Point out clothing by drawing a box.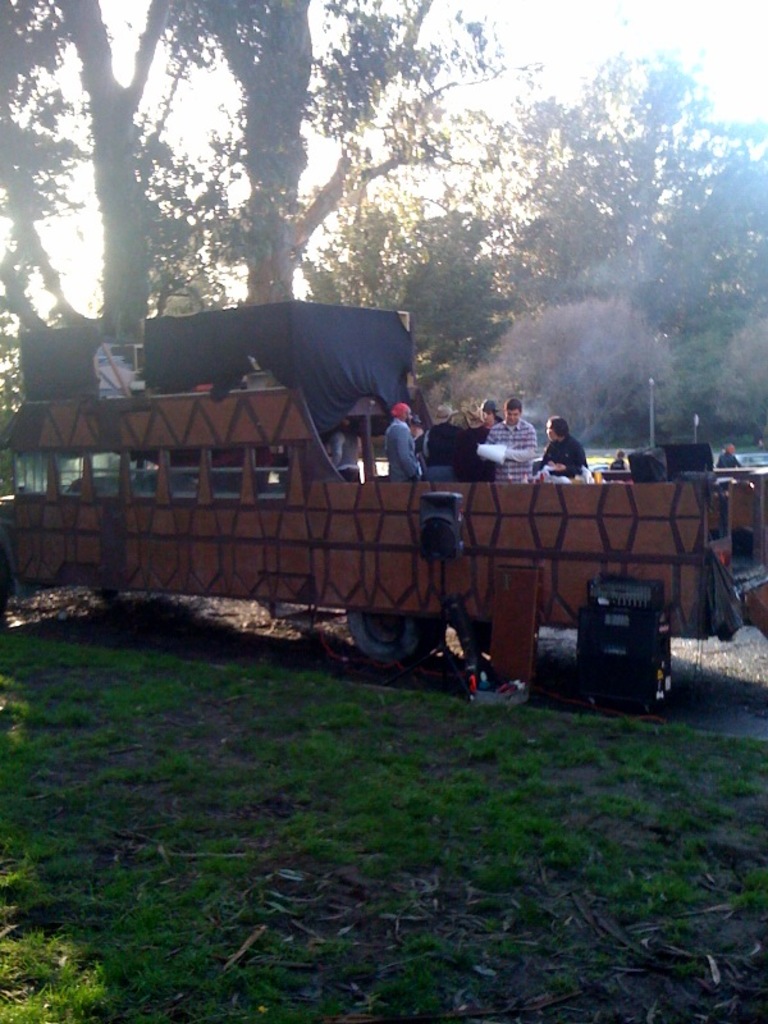
[left=489, top=419, right=539, bottom=486].
